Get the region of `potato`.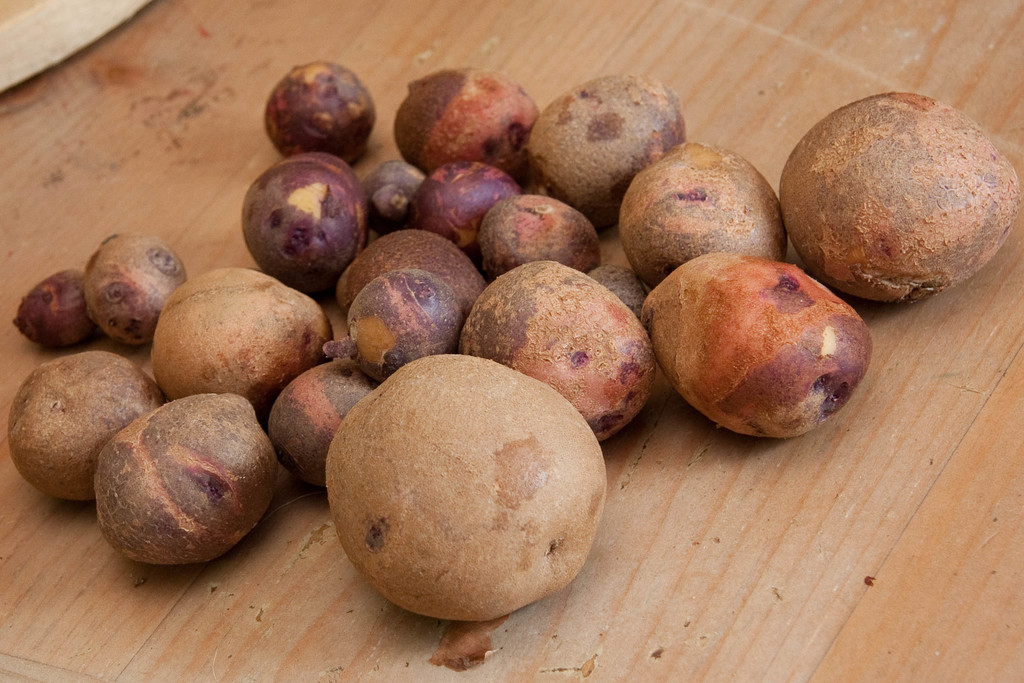
<box>325,354,605,624</box>.
